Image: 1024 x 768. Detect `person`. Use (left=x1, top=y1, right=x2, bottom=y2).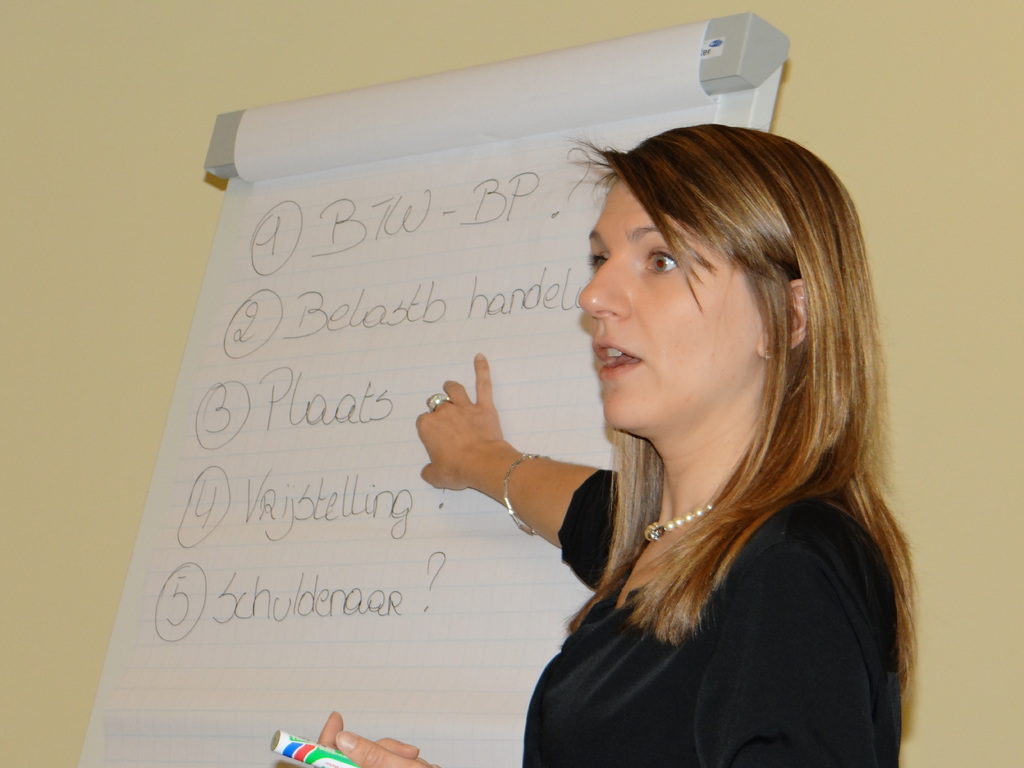
(left=392, top=57, right=883, bottom=742).
